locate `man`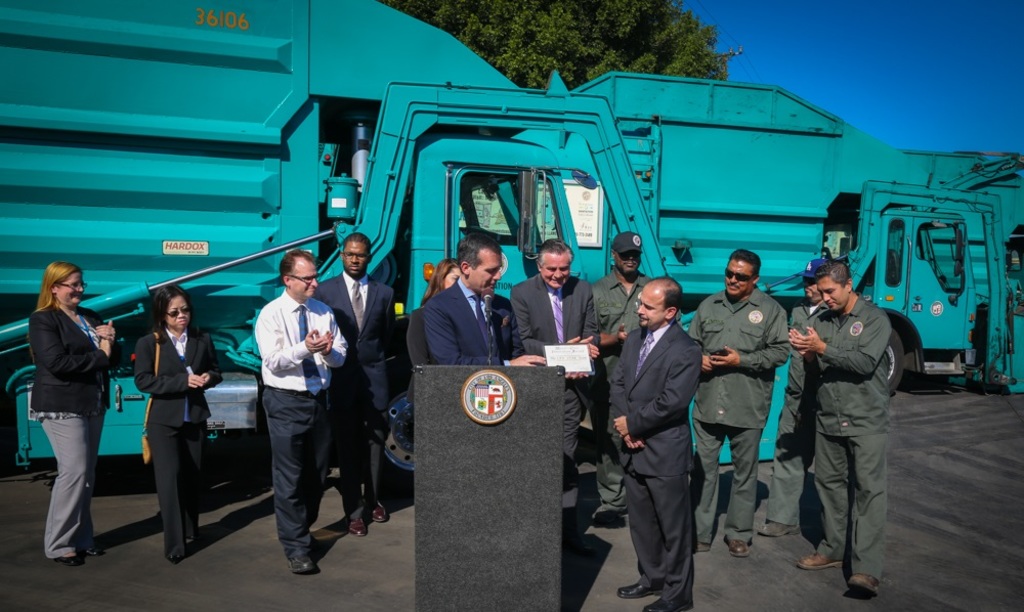
593,229,664,527
